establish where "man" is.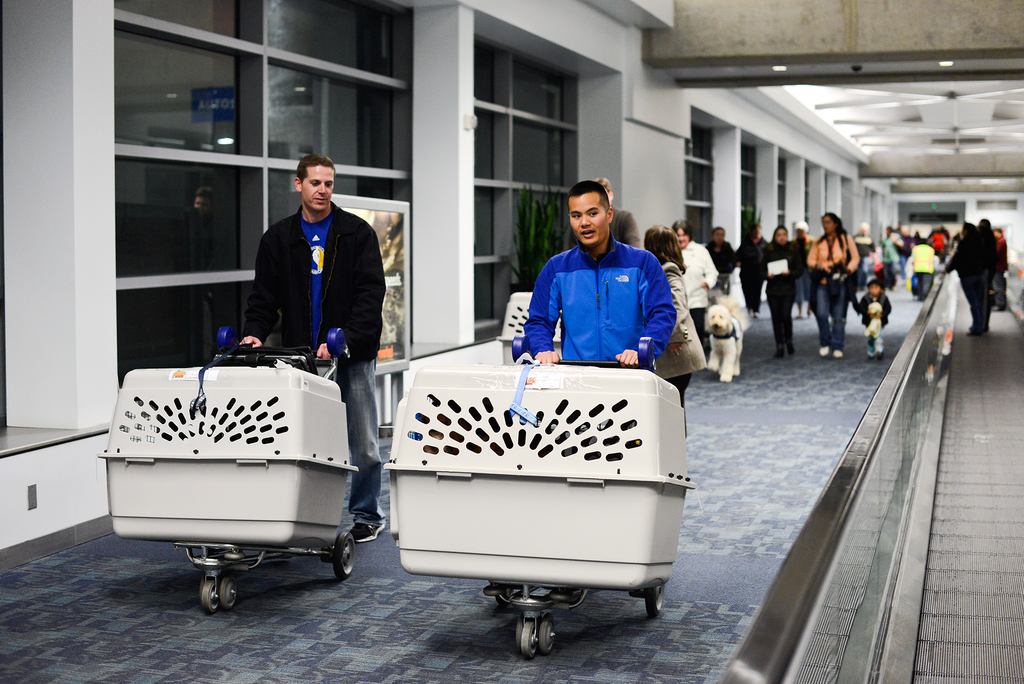
Established at {"x1": 511, "y1": 179, "x2": 685, "y2": 375}.
